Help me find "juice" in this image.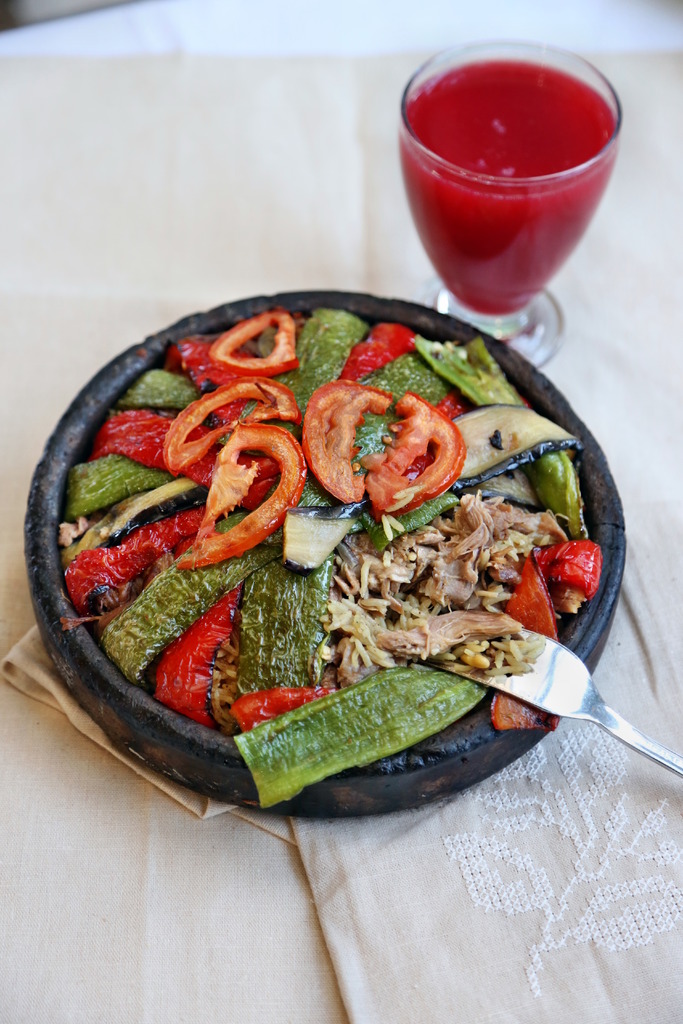
Found it: (x1=395, y1=48, x2=637, y2=291).
